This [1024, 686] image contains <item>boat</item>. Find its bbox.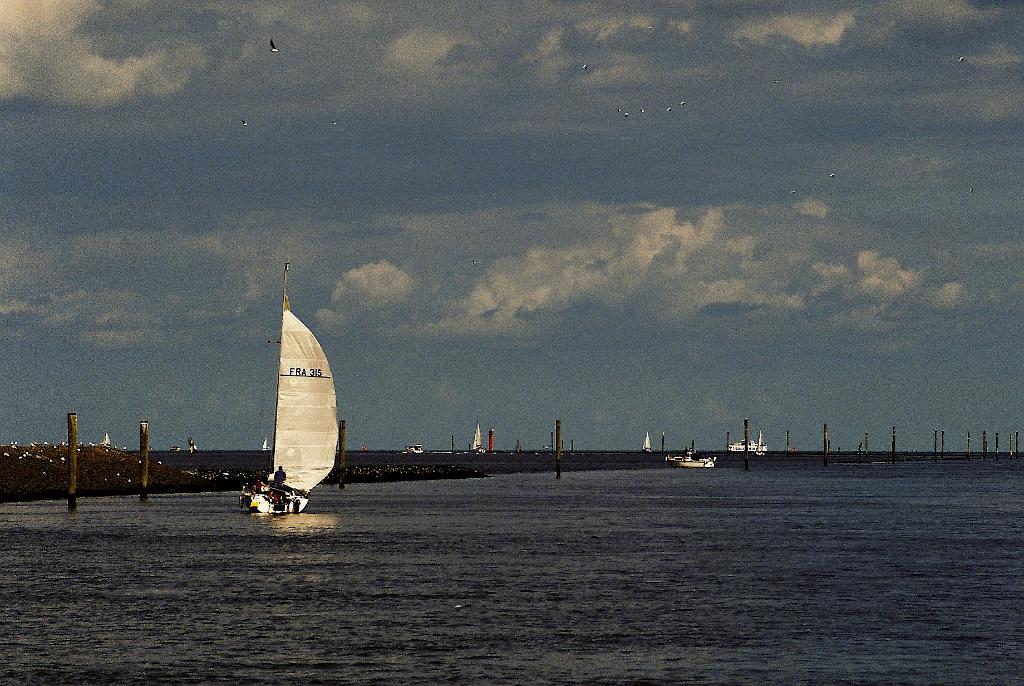
box(467, 420, 486, 453).
